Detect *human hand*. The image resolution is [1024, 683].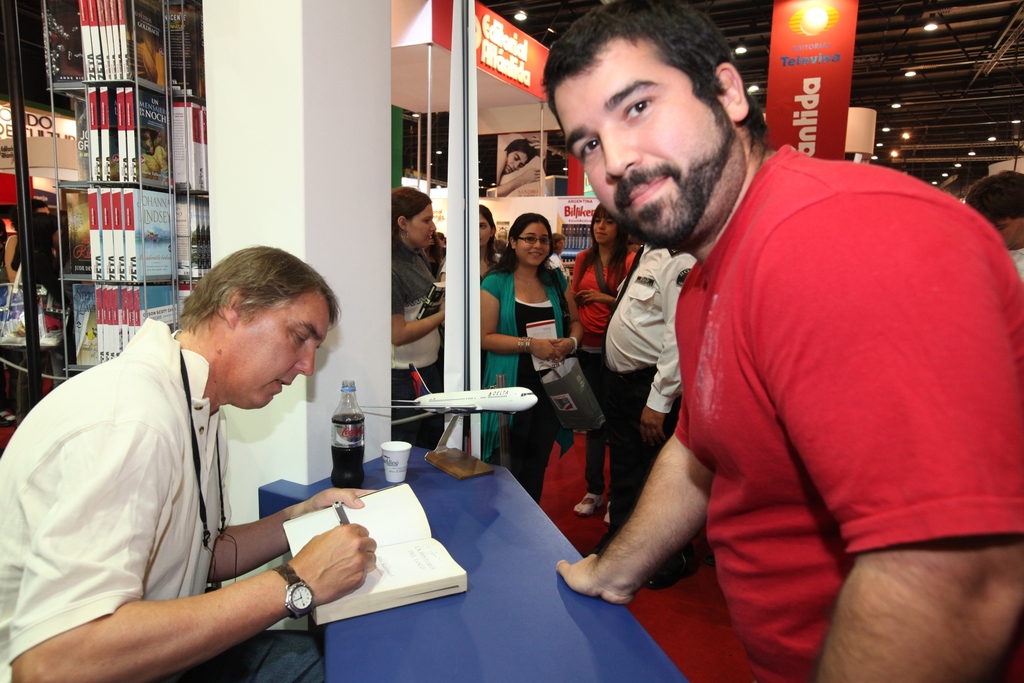
531,339,564,364.
